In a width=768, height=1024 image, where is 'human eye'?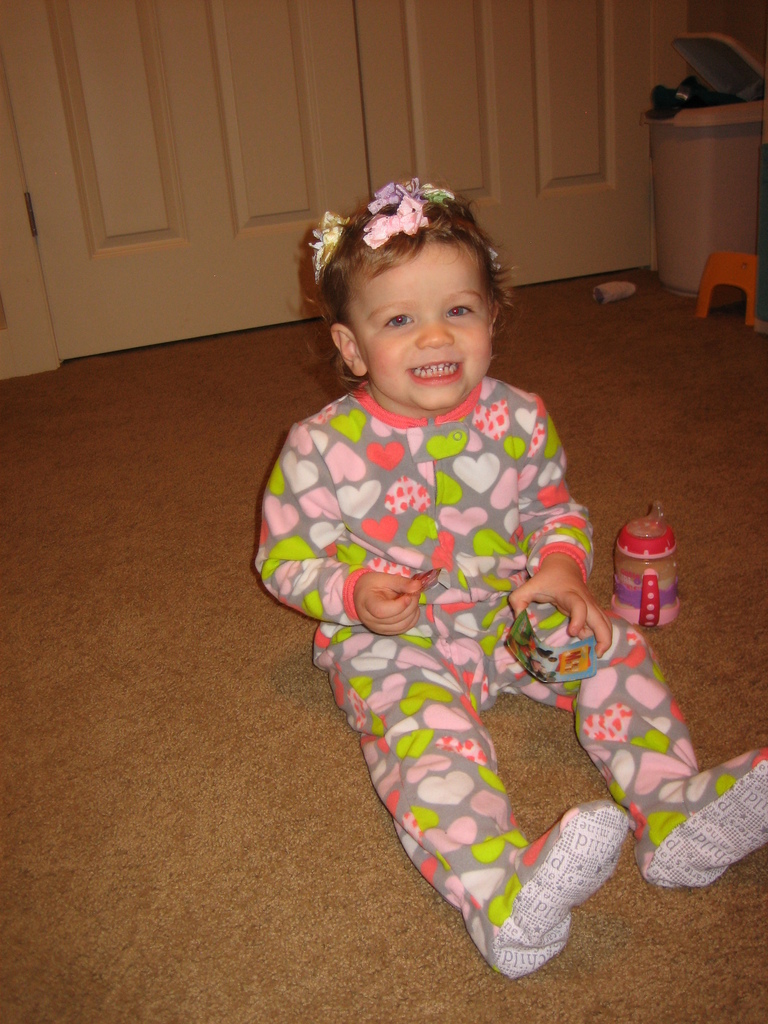
bbox(445, 300, 478, 321).
